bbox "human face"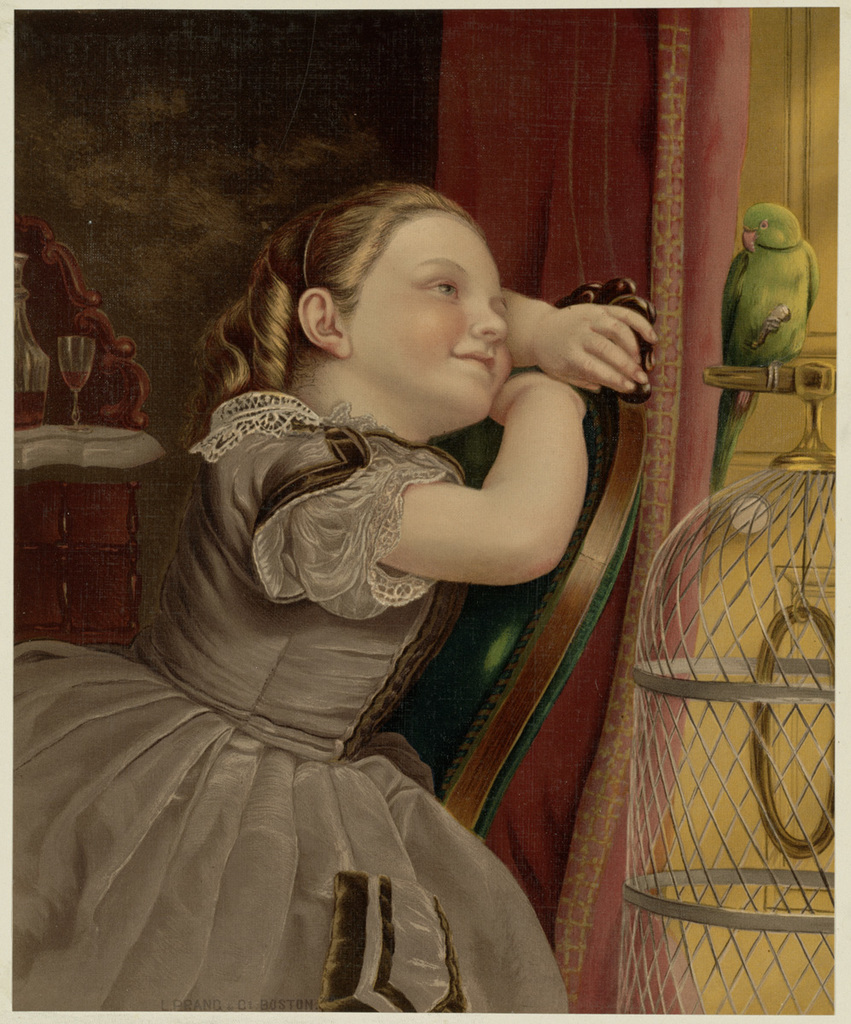
[347,212,512,425]
